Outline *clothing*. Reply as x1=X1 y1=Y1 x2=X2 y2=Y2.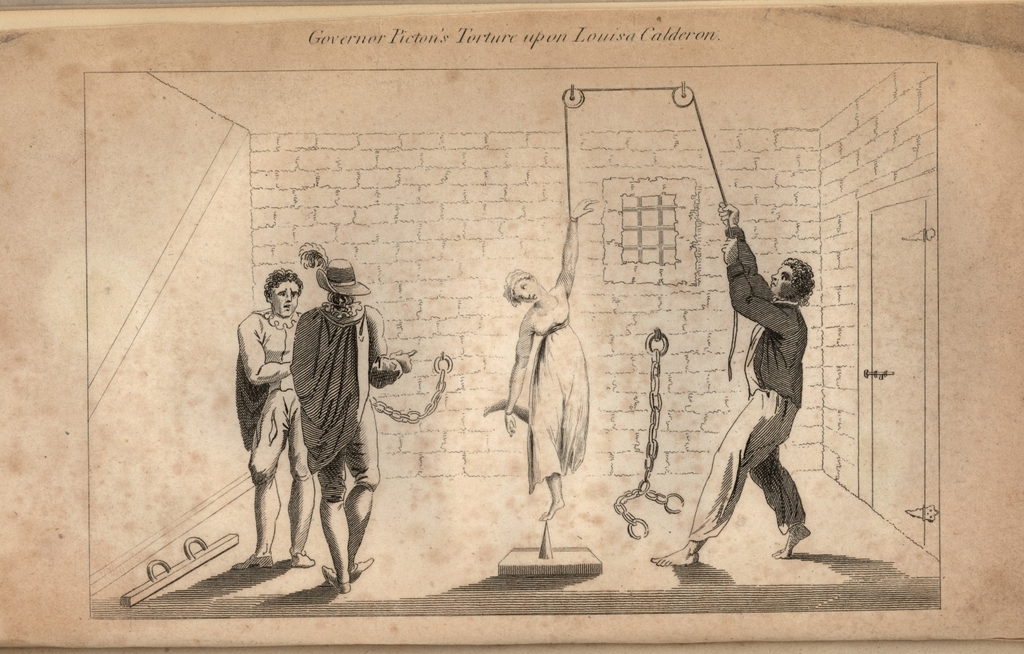
x1=283 y1=301 x2=383 y2=496.
